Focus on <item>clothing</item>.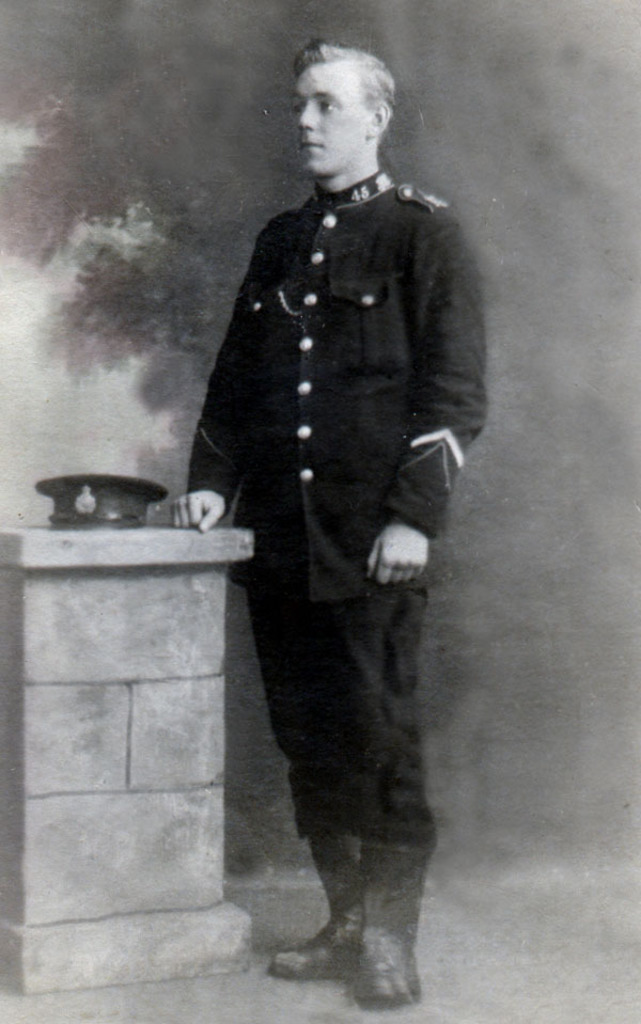
Focused at 178:173:486:846.
